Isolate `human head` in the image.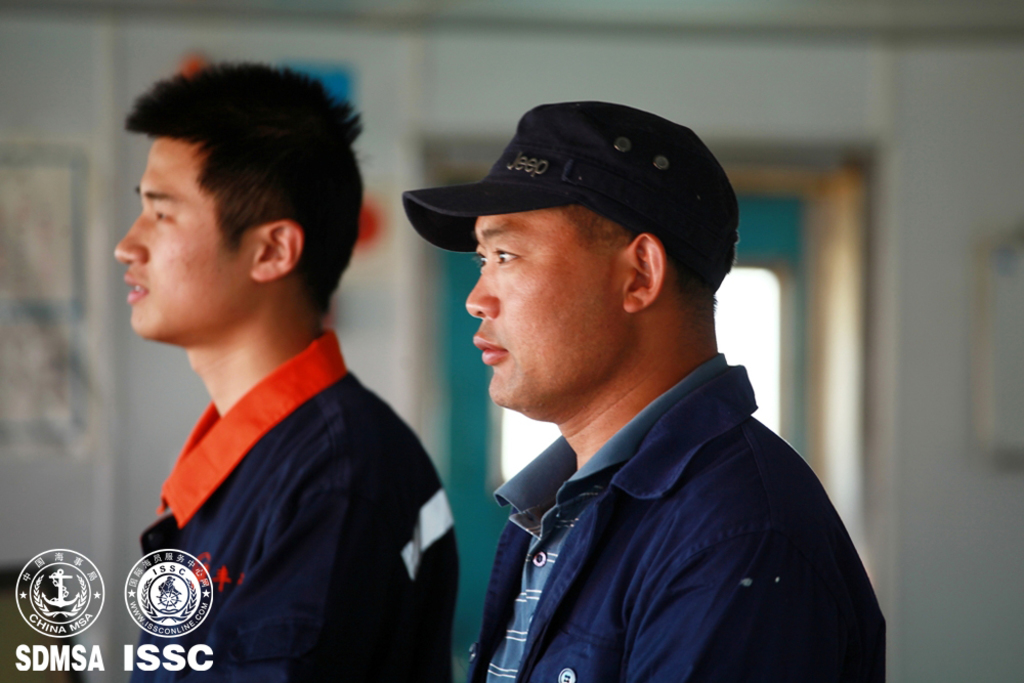
Isolated region: x1=114 y1=58 x2=369 y2=346.
